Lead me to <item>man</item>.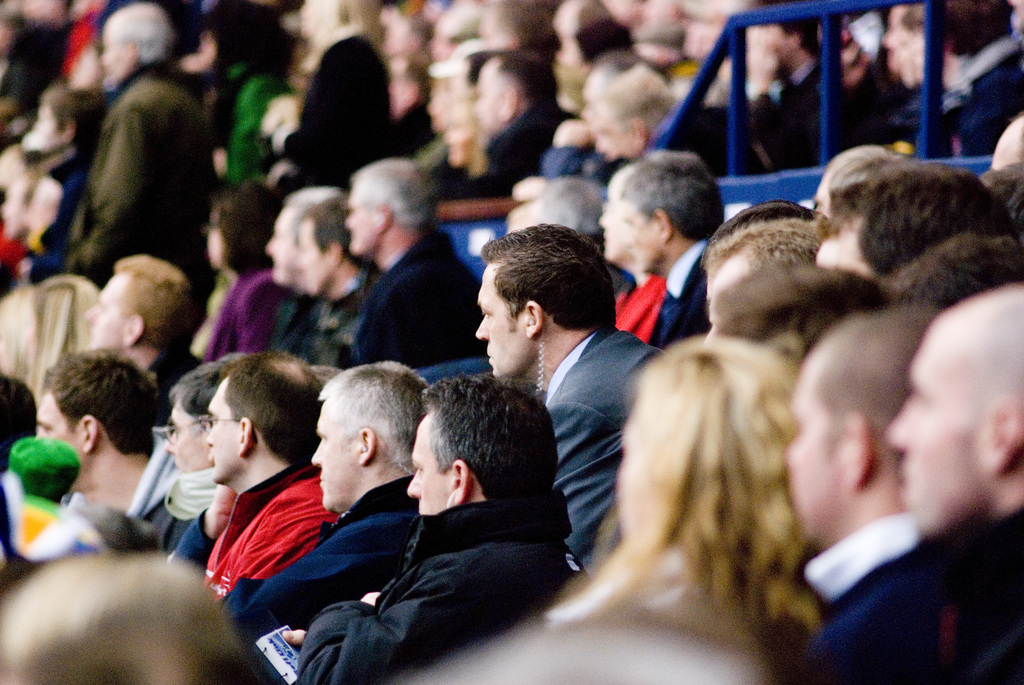
Lead to [left=477, top=219, right=652, bottom=555].
